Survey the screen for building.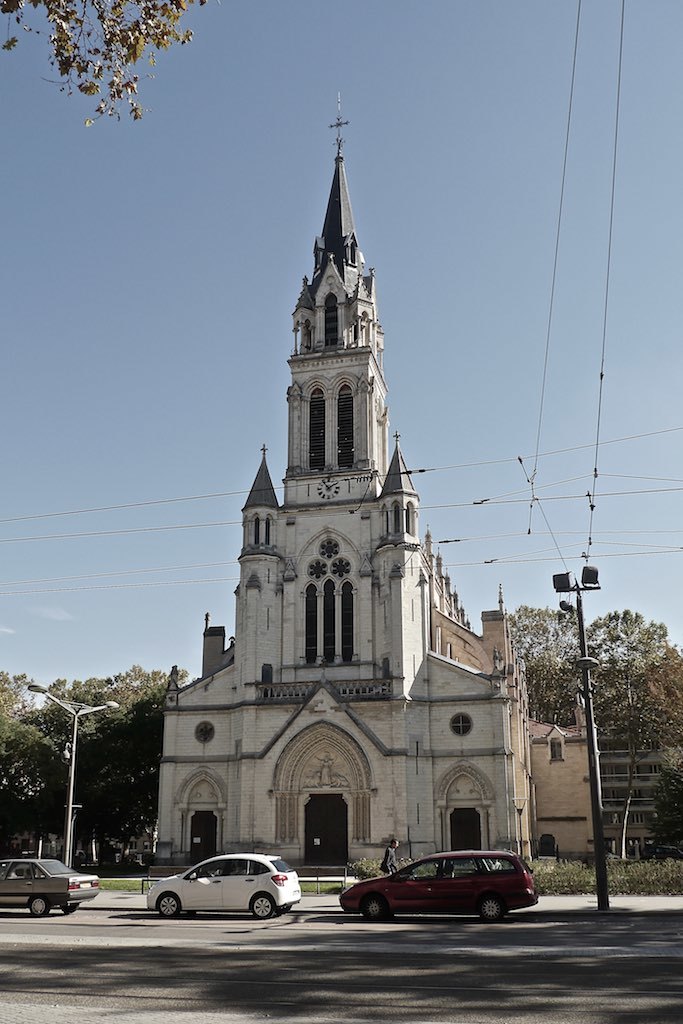
Survey found: locate(158, 97, 667, 867).
